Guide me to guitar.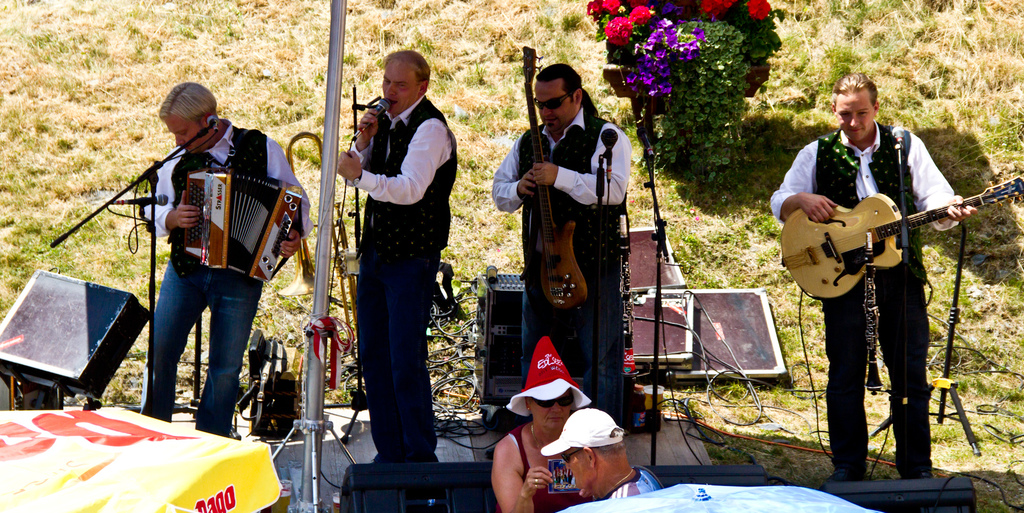
Guidance: x1=519 y1=42 x2=586 y2=315.
